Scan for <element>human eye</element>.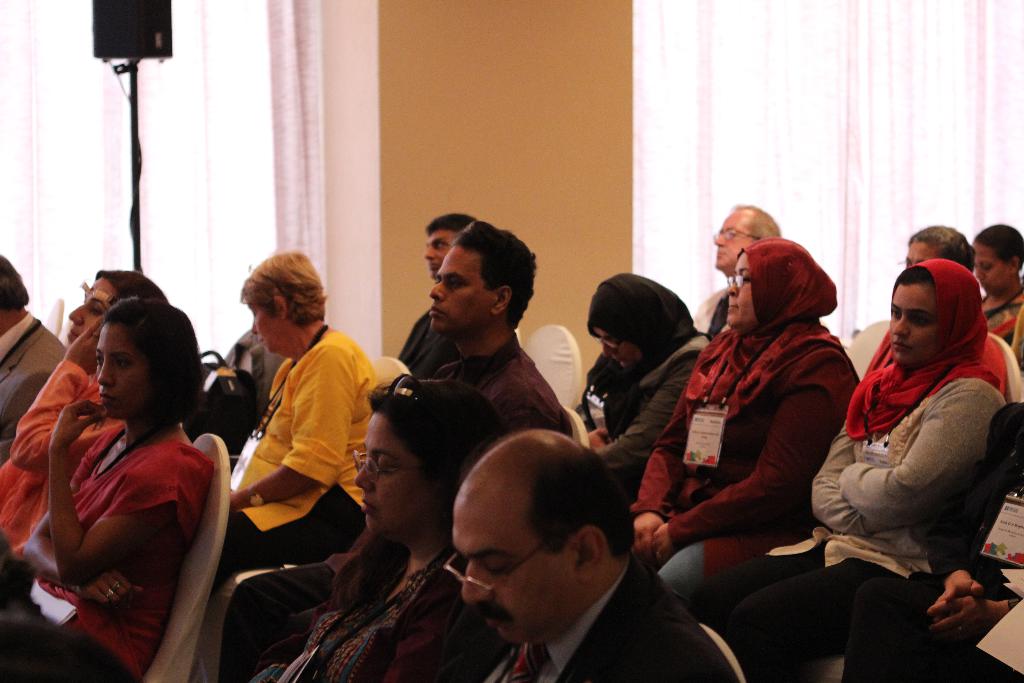
Scan result: BBox(89, 308, 102, 317).
